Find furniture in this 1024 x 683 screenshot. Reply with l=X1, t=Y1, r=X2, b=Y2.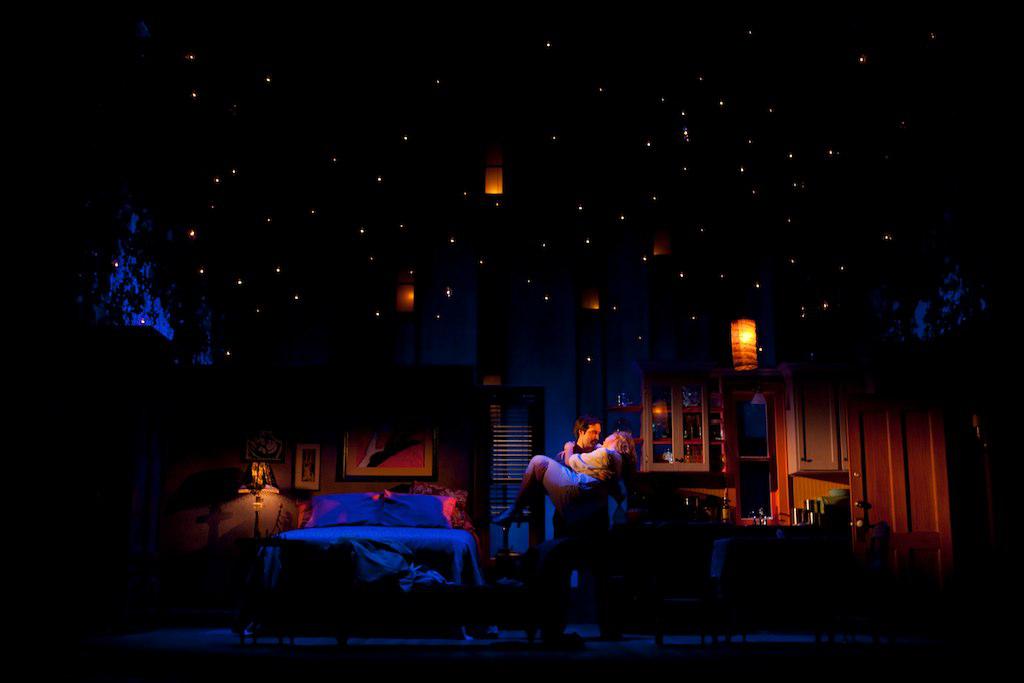
l=263, t=500, r=486, b=641.
